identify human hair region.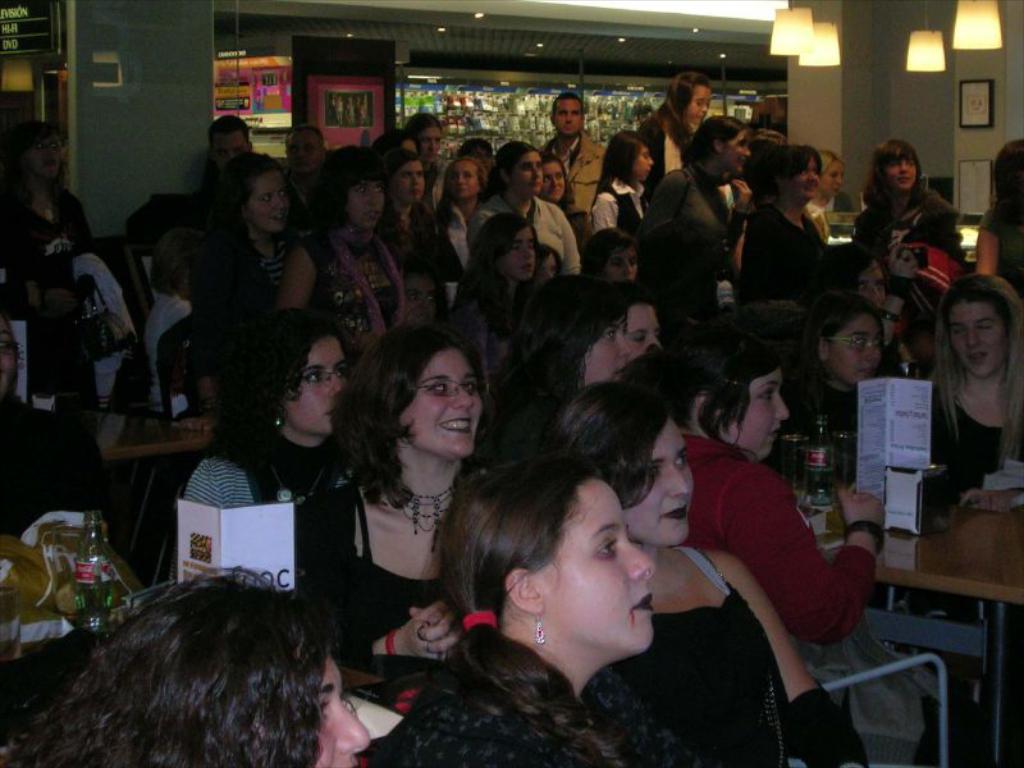
Region: 751 97 786 136.
